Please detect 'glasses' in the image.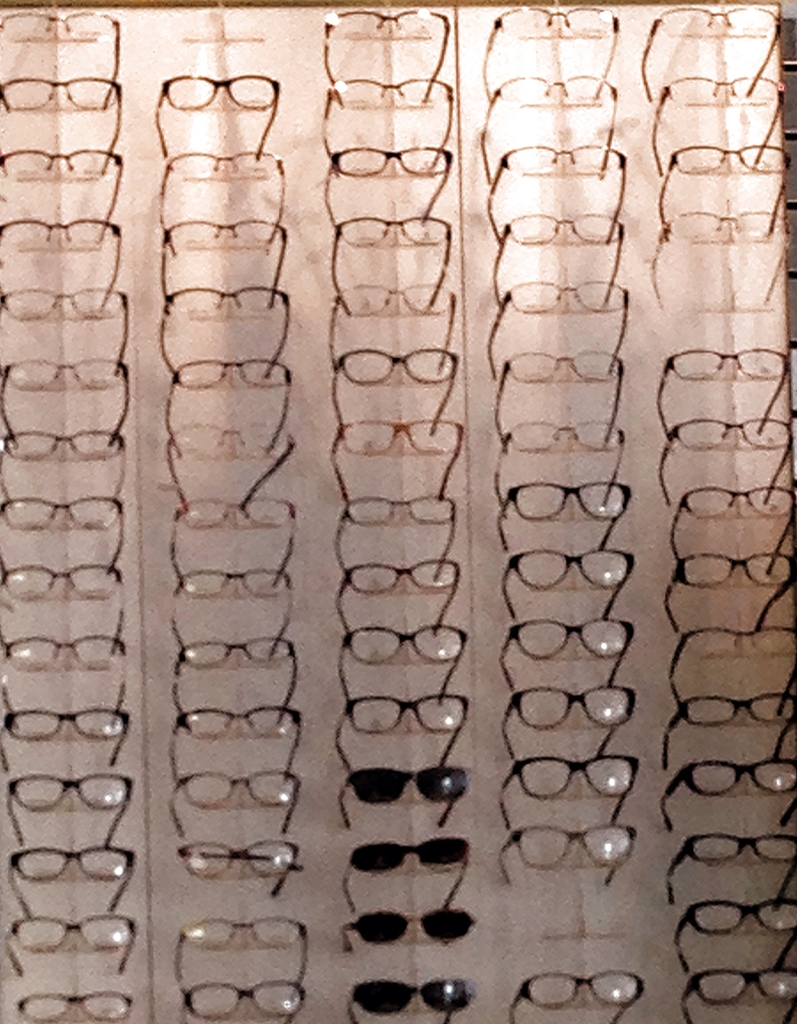
select_region(13, 988, 136, 1023).
